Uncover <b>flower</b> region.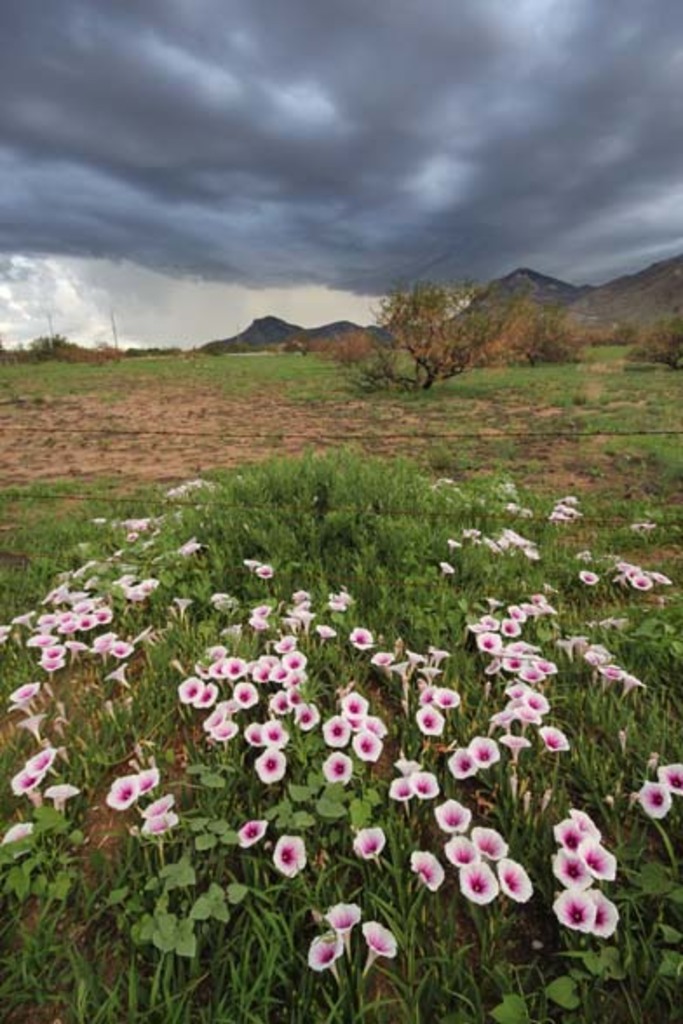
Uncovered: x1=308, y1=930, x2=340, y2=967.
